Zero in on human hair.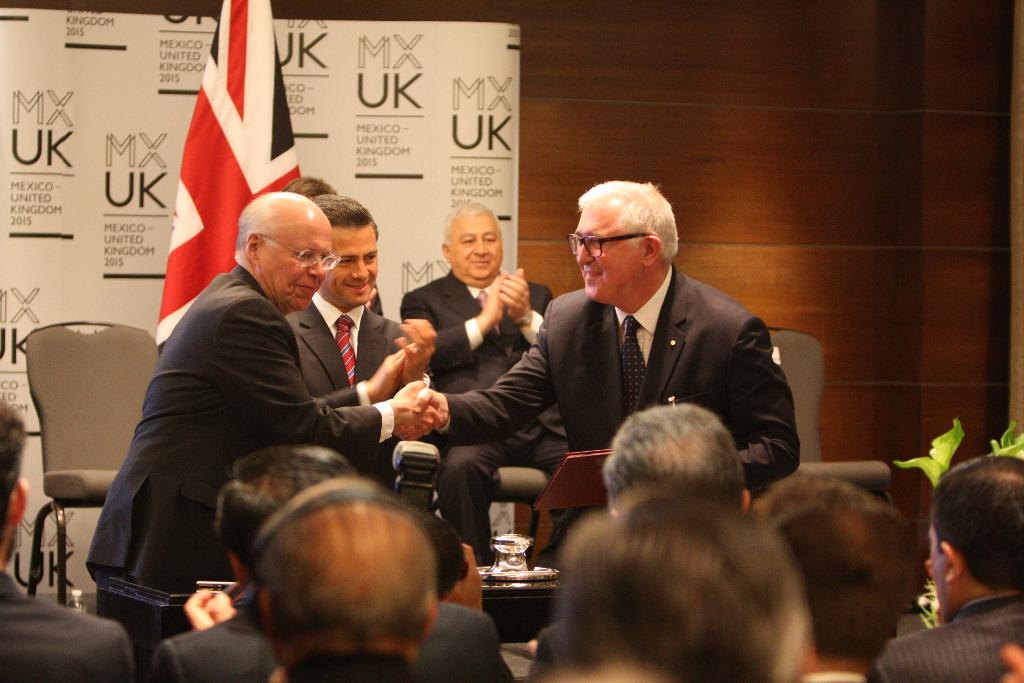
Zeroed in: 236,188,282,262.
